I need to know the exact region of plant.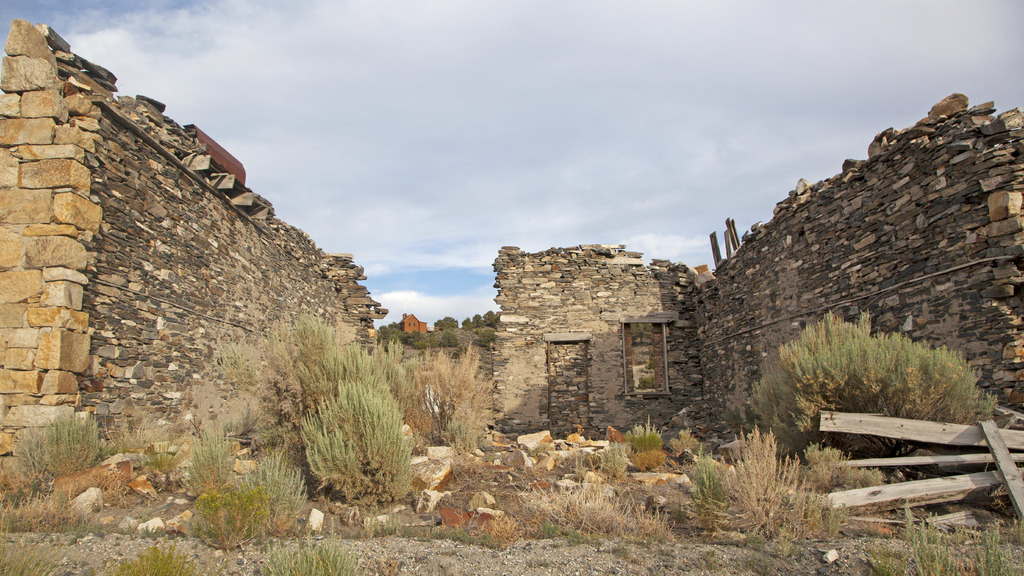
Region: left=902, top=497, right=1023, bottom=575.
